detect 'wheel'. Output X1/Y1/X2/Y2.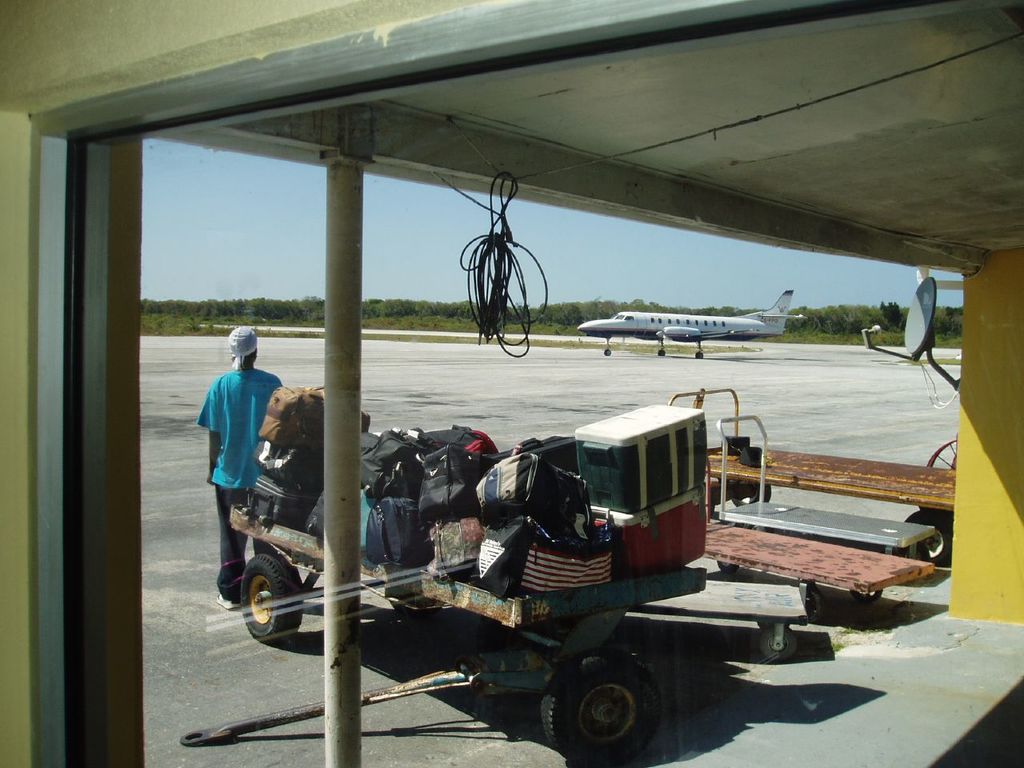
602/348/610/358.
